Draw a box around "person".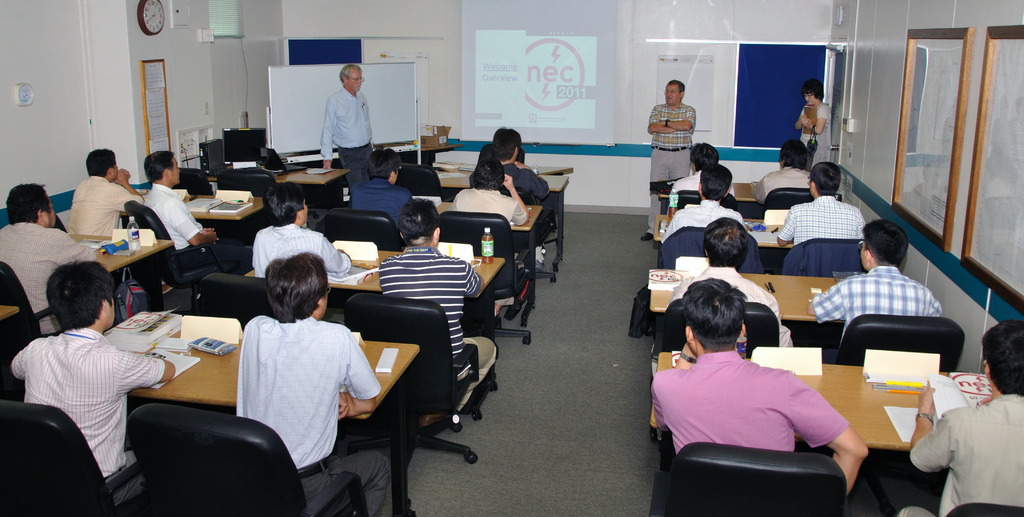
(left=670, top=143, right=734, bottom=198).
